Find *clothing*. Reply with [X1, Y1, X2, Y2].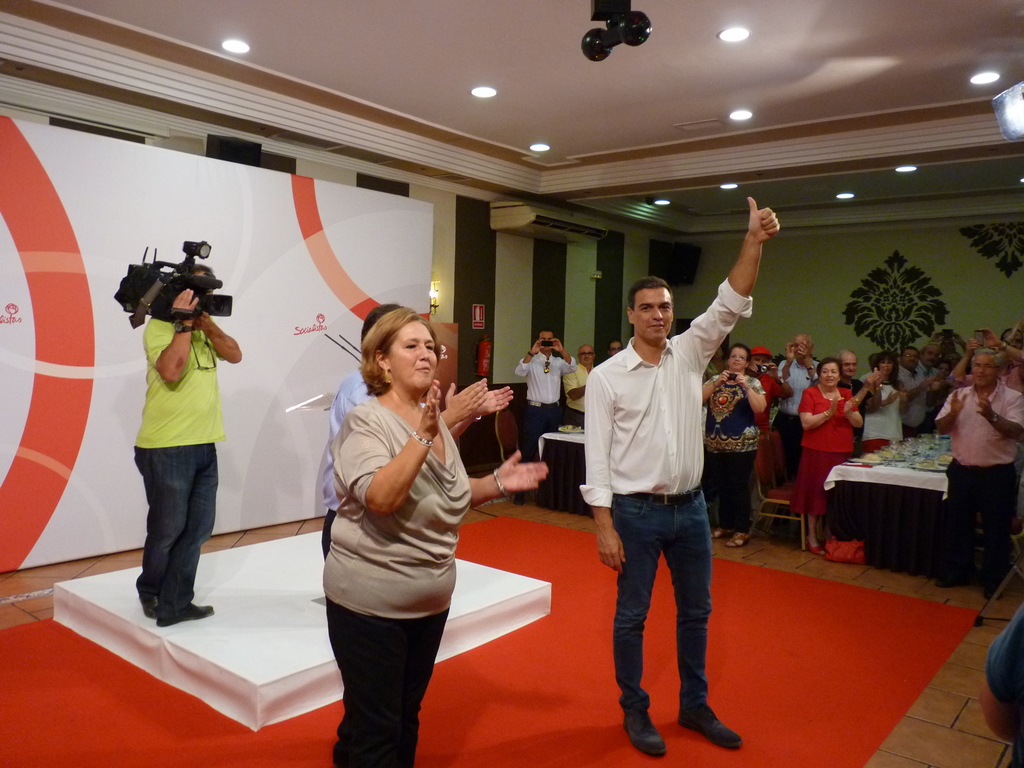
[310, 370, 477, 716].
